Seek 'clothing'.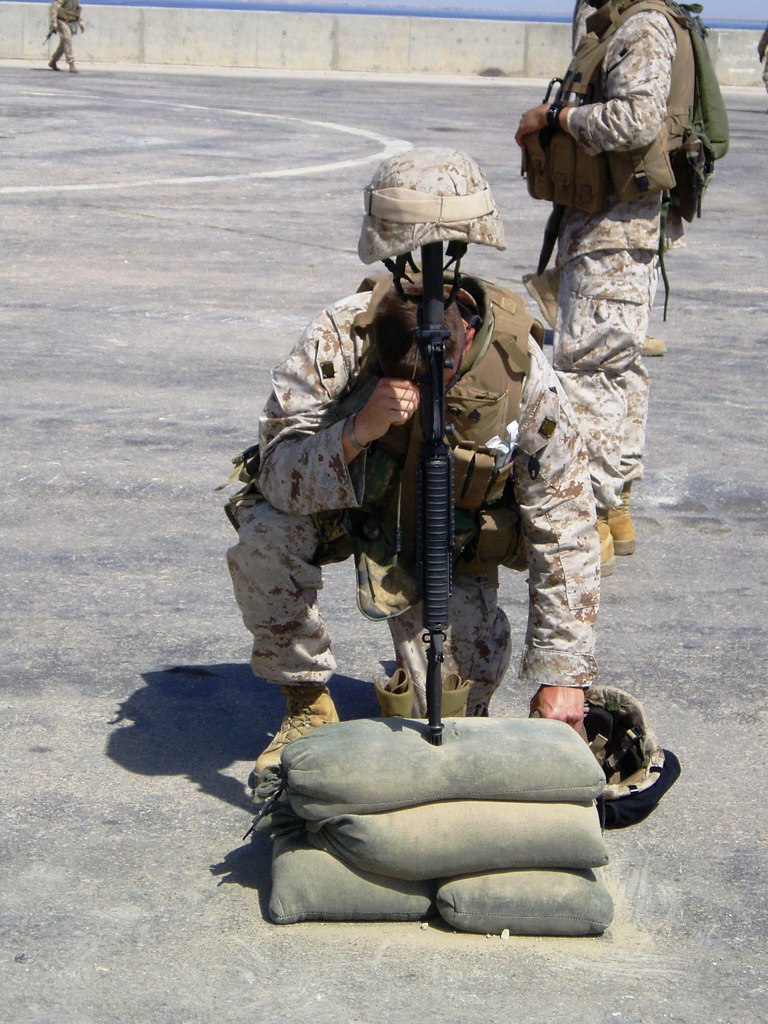
47 0 81 71.
